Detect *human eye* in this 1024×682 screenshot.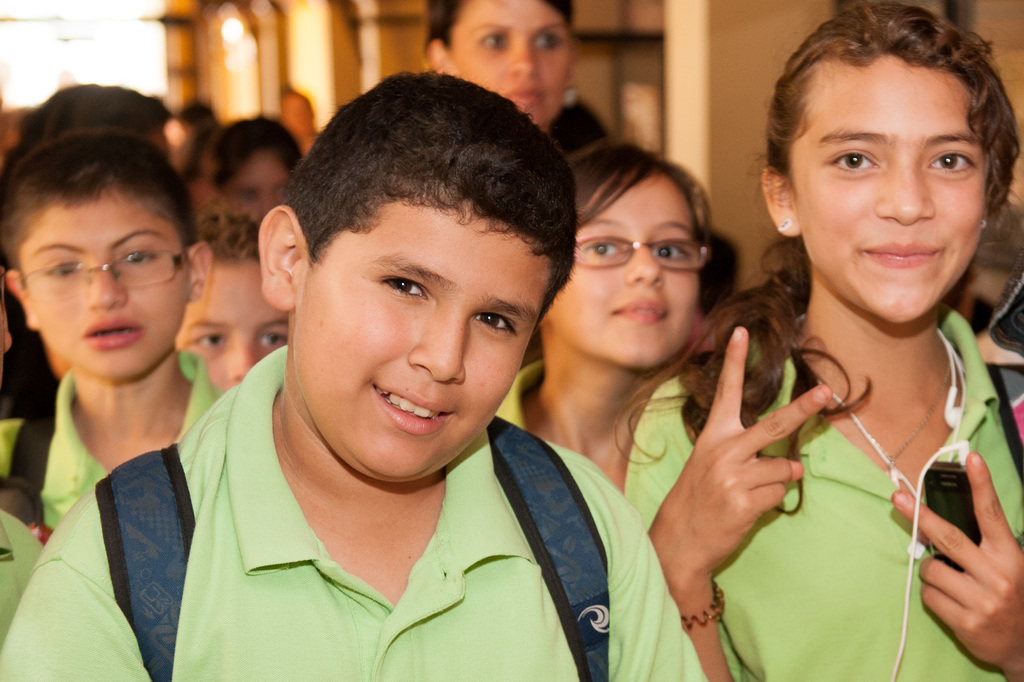
Detection: Rect(529, 29, 566, 52).
